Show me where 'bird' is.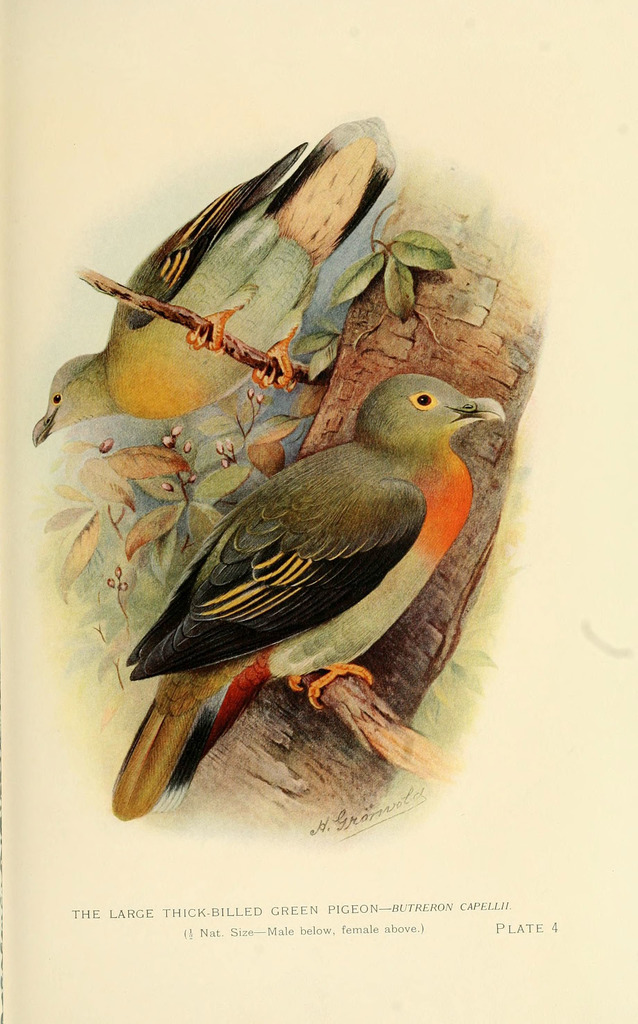
'bird' is at box(98, 389, 497, 793).
